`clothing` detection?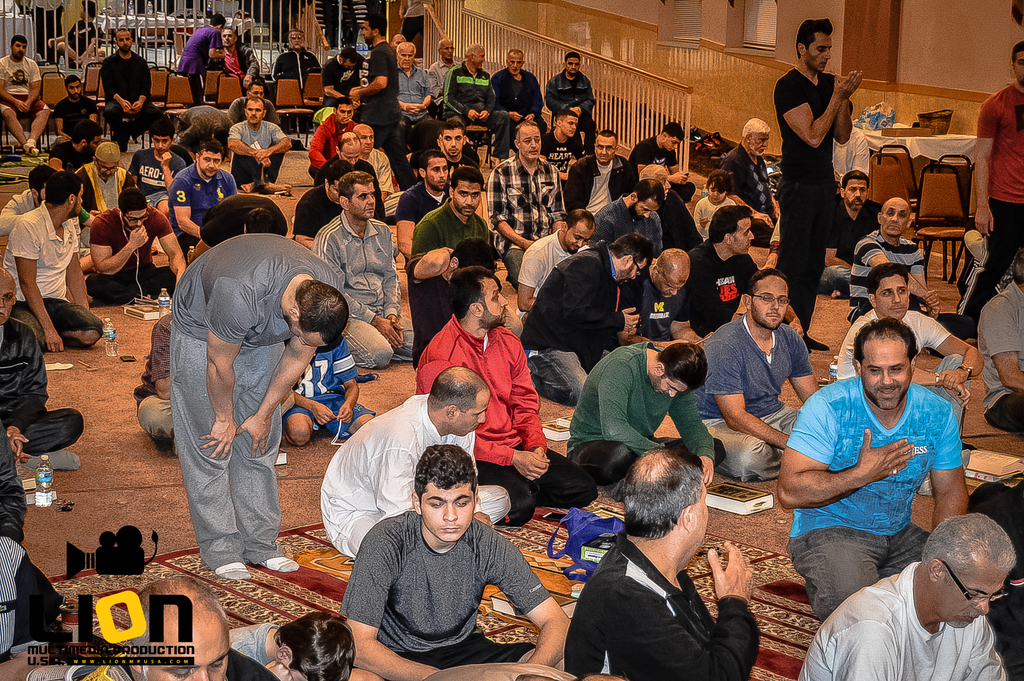
bbox=[487, 66, 548, 133]
